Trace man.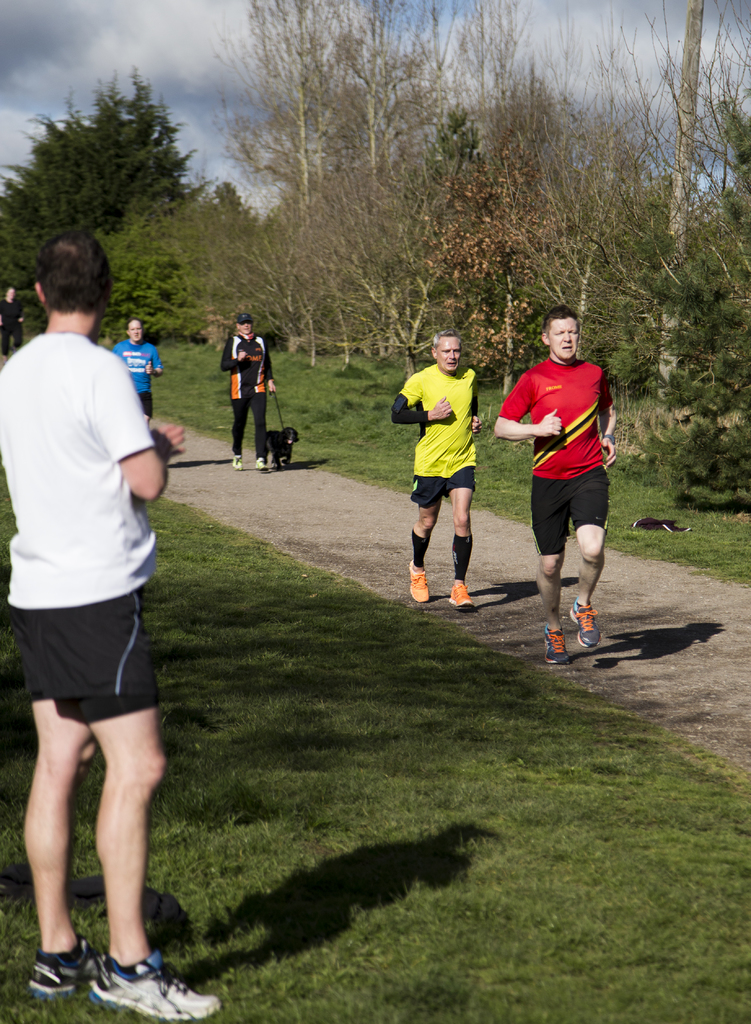
Traced to 0 226 217 1002.
